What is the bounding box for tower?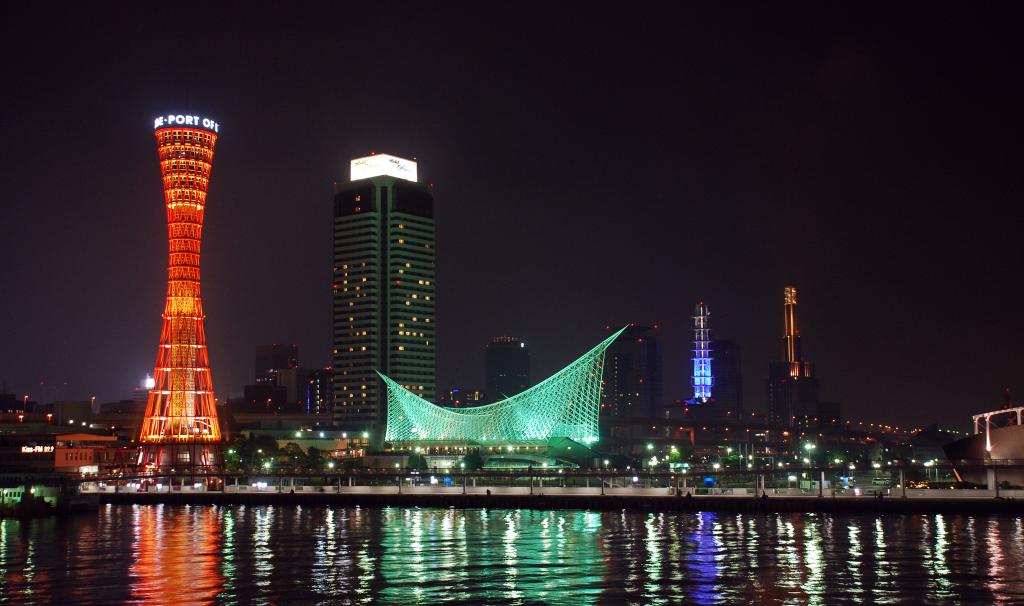
BBox(246, 343, 301, 413).
